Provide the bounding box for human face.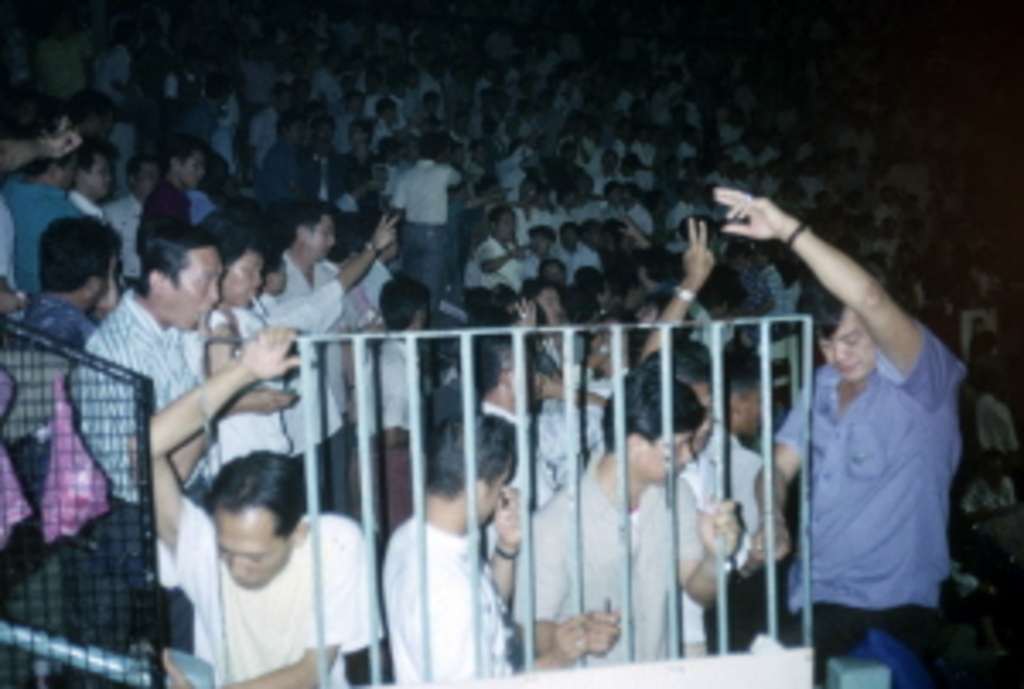
bbox(177, 150, 205, 191).
